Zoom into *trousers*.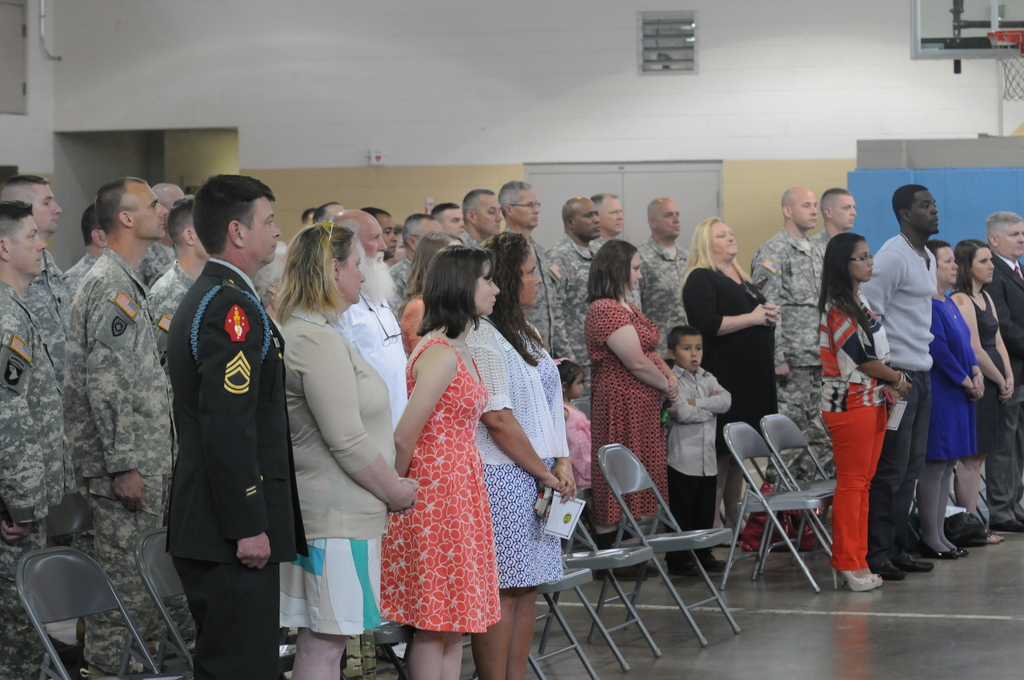
Zoom target: region(91, 470, 167, 675).
